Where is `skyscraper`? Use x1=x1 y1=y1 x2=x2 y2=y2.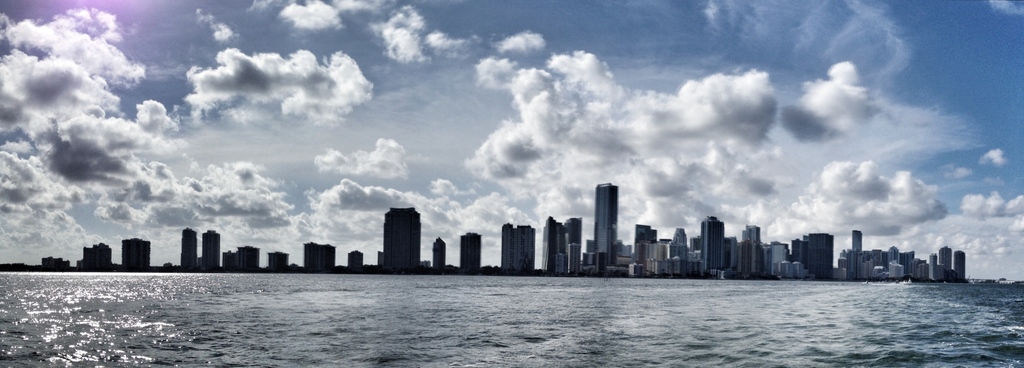
x1=854 y1=231 x2=861 y2=251.
